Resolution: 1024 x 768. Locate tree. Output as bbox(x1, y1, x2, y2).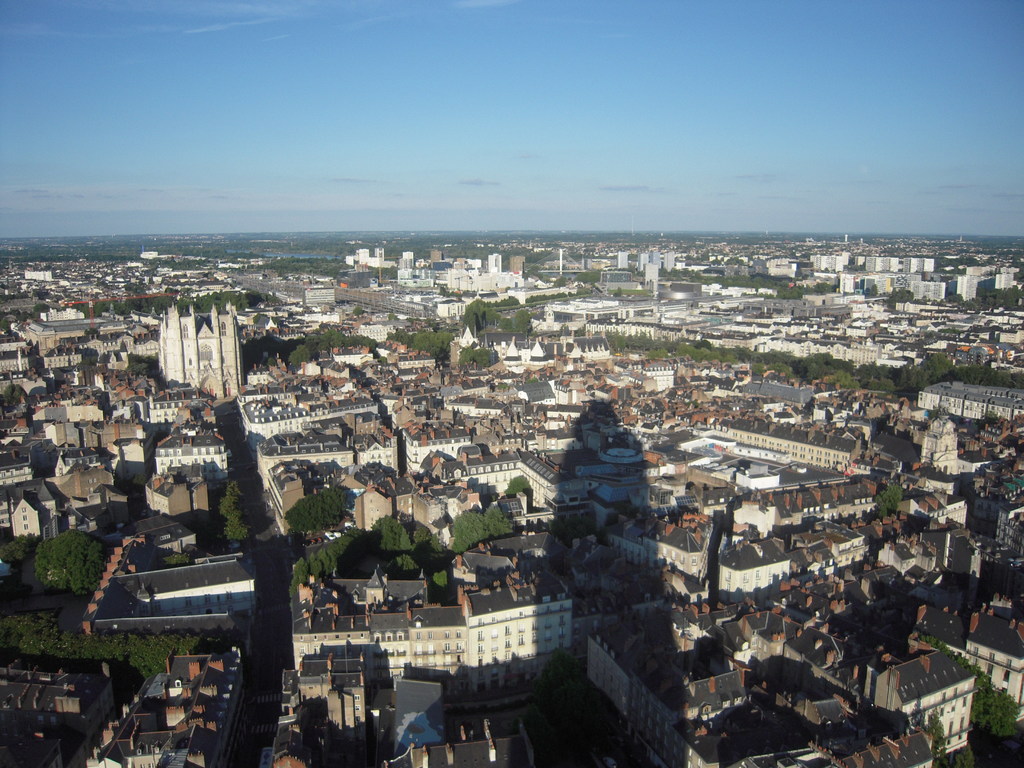
bbox(968, 662, 1023, 767).
